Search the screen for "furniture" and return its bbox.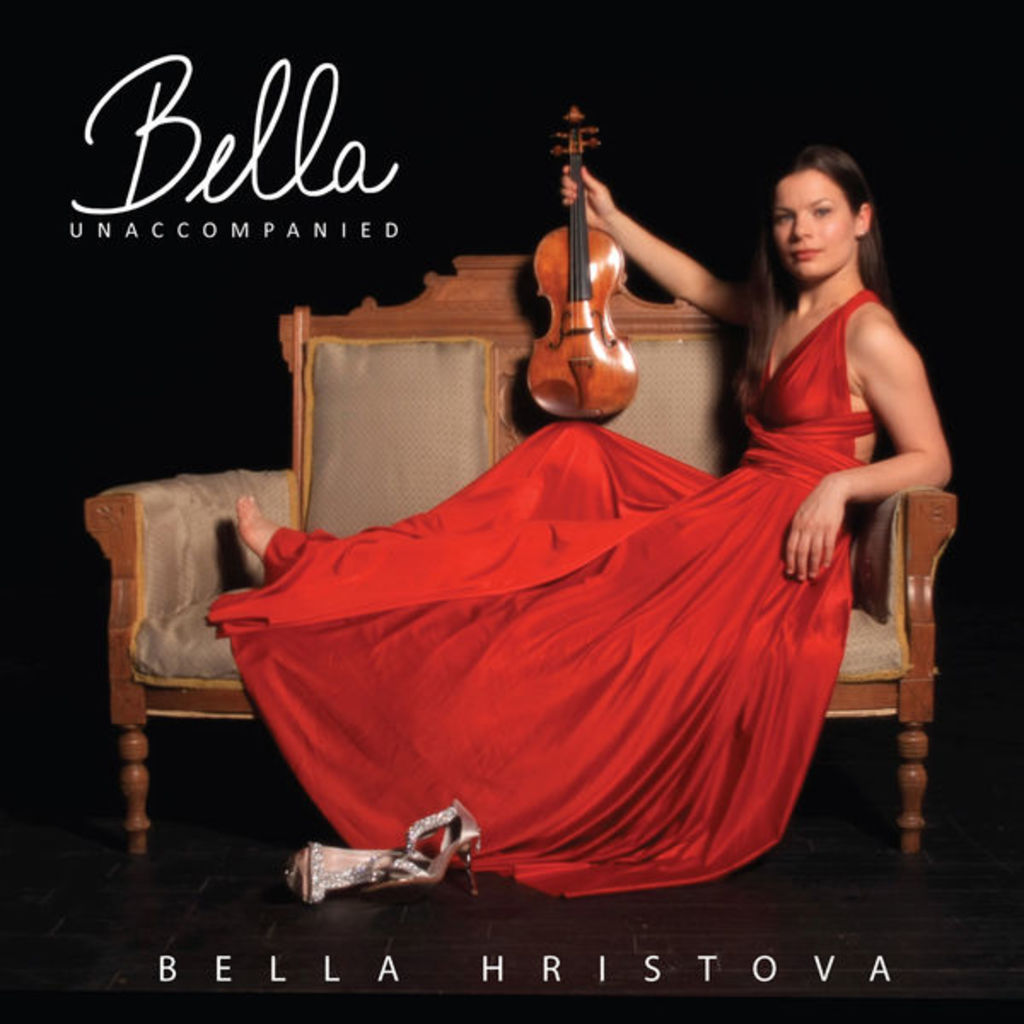
Found: region(84, 258, 957, 855).
